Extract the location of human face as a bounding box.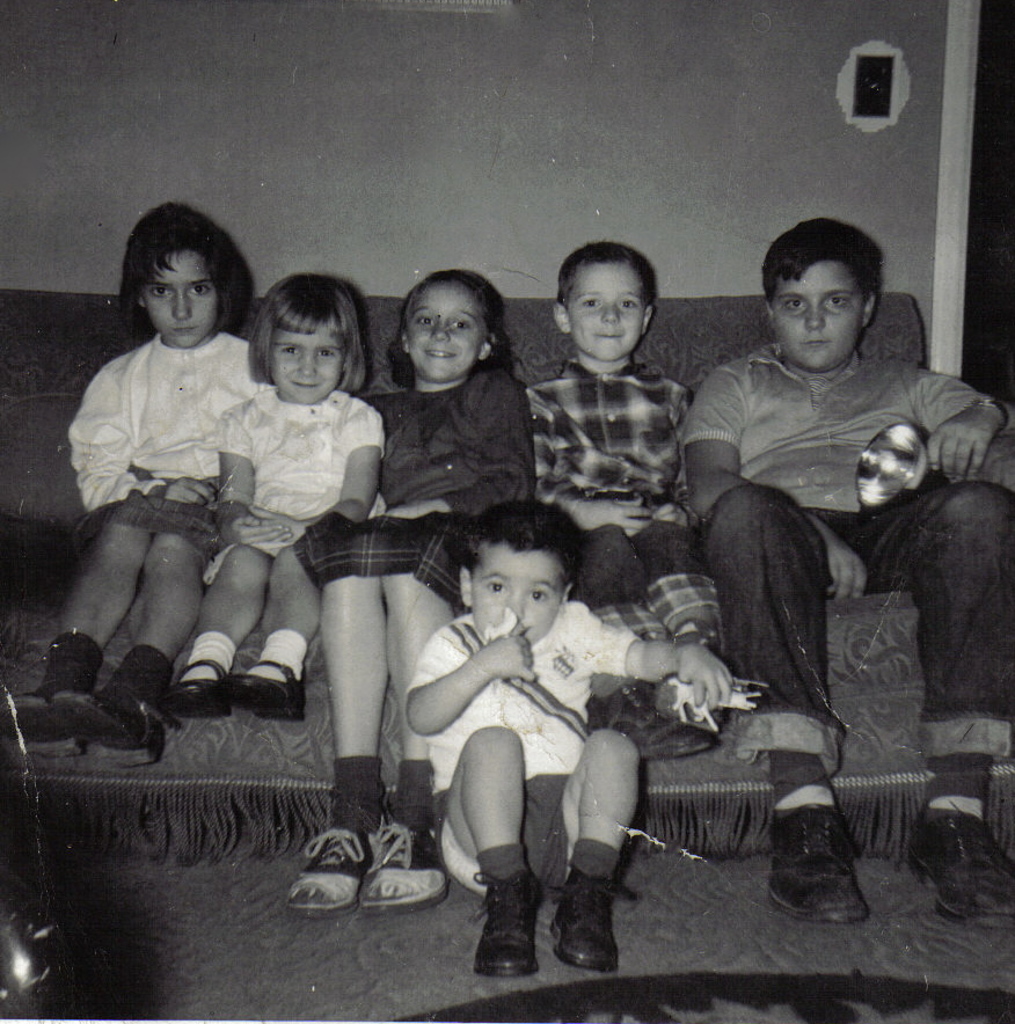
Rect(141, 251, 221, 350).
